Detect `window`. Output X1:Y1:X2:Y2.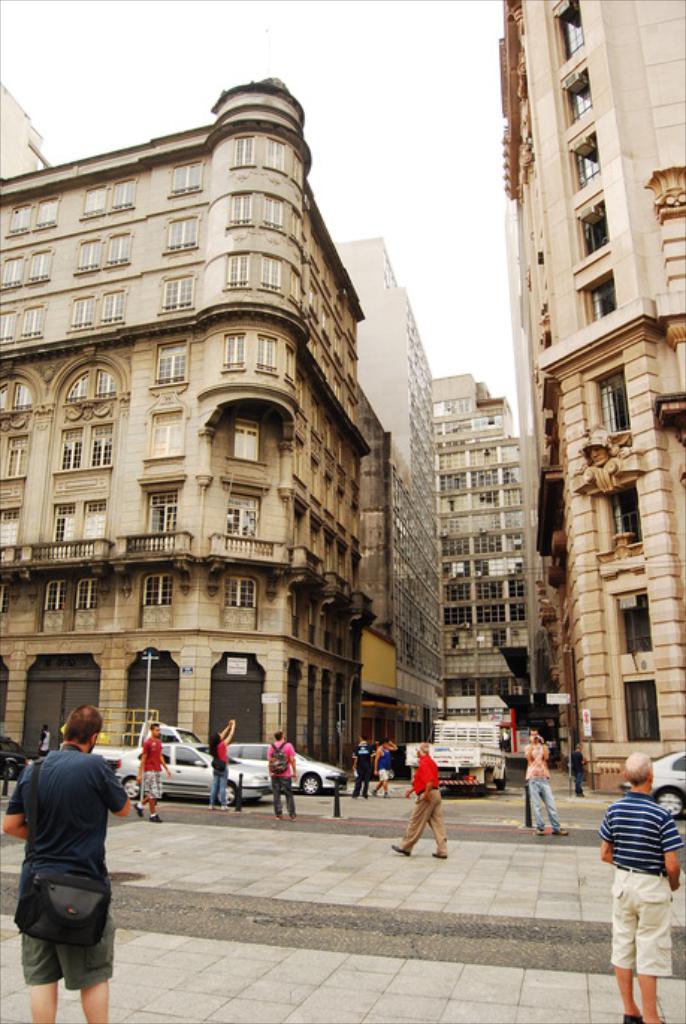
143:408:185:463.
